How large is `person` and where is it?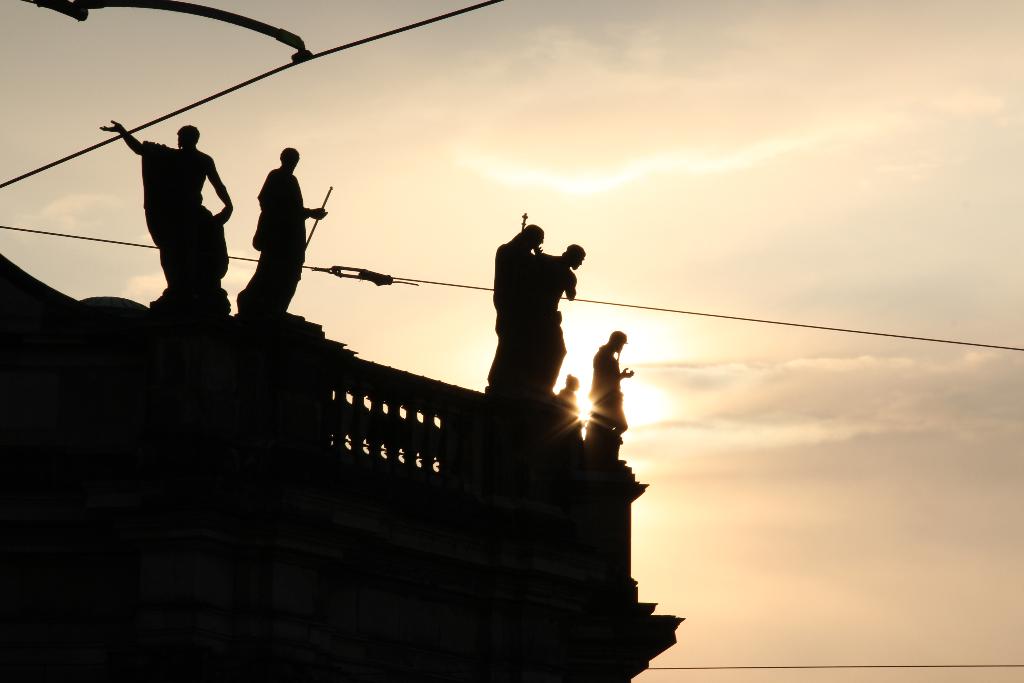
Bounding box: box=[103, 119, 232, 293].
